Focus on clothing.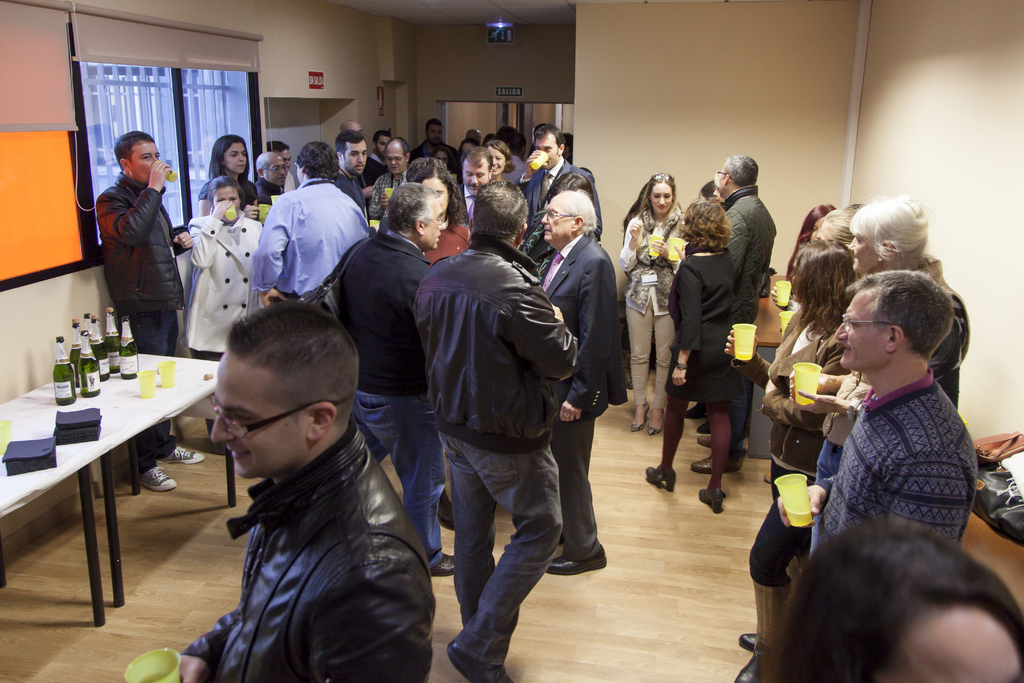
Focused at bbox(250, 176, 375, 307).
